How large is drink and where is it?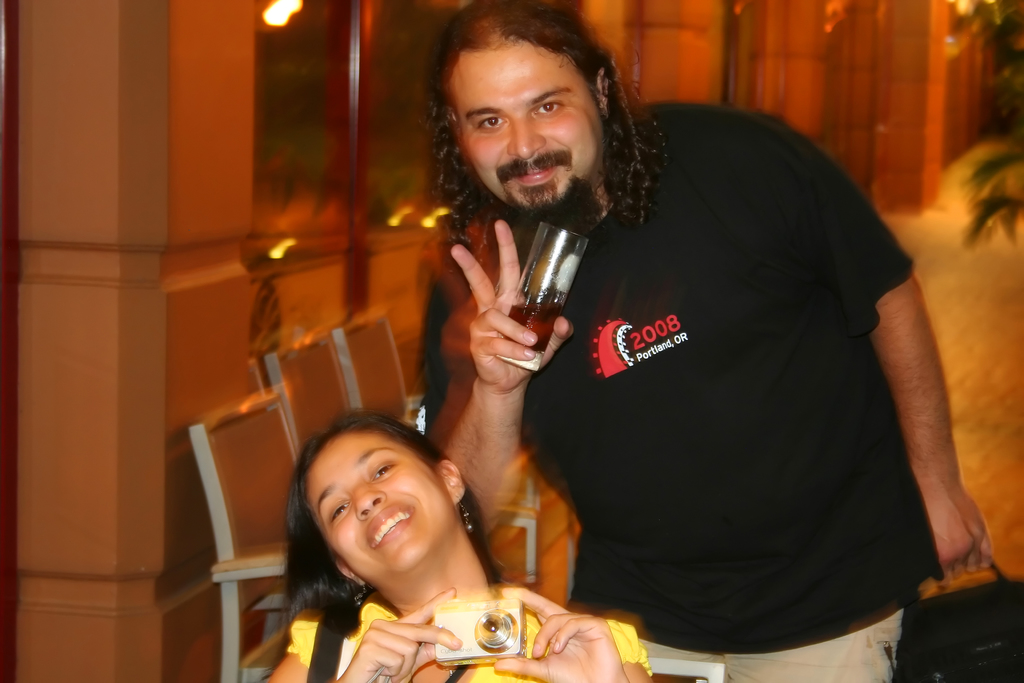
Bounding box: detection(504, 298, 564, 350).
